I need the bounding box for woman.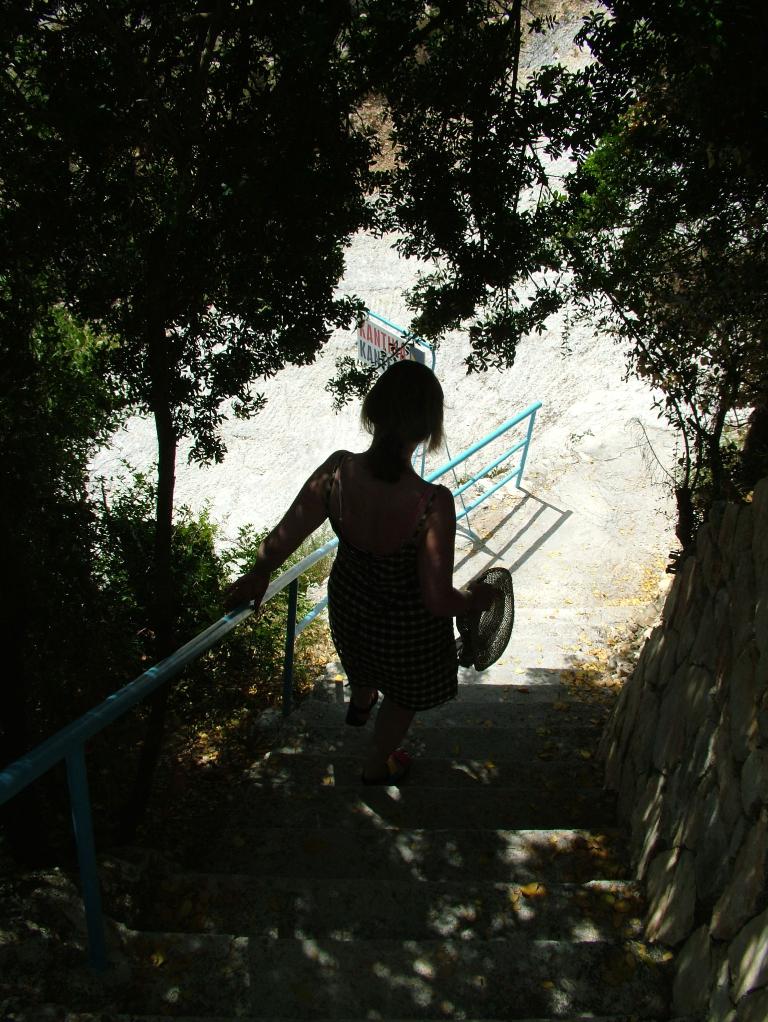
Here it is: detection(273, 330, 511, 770).
